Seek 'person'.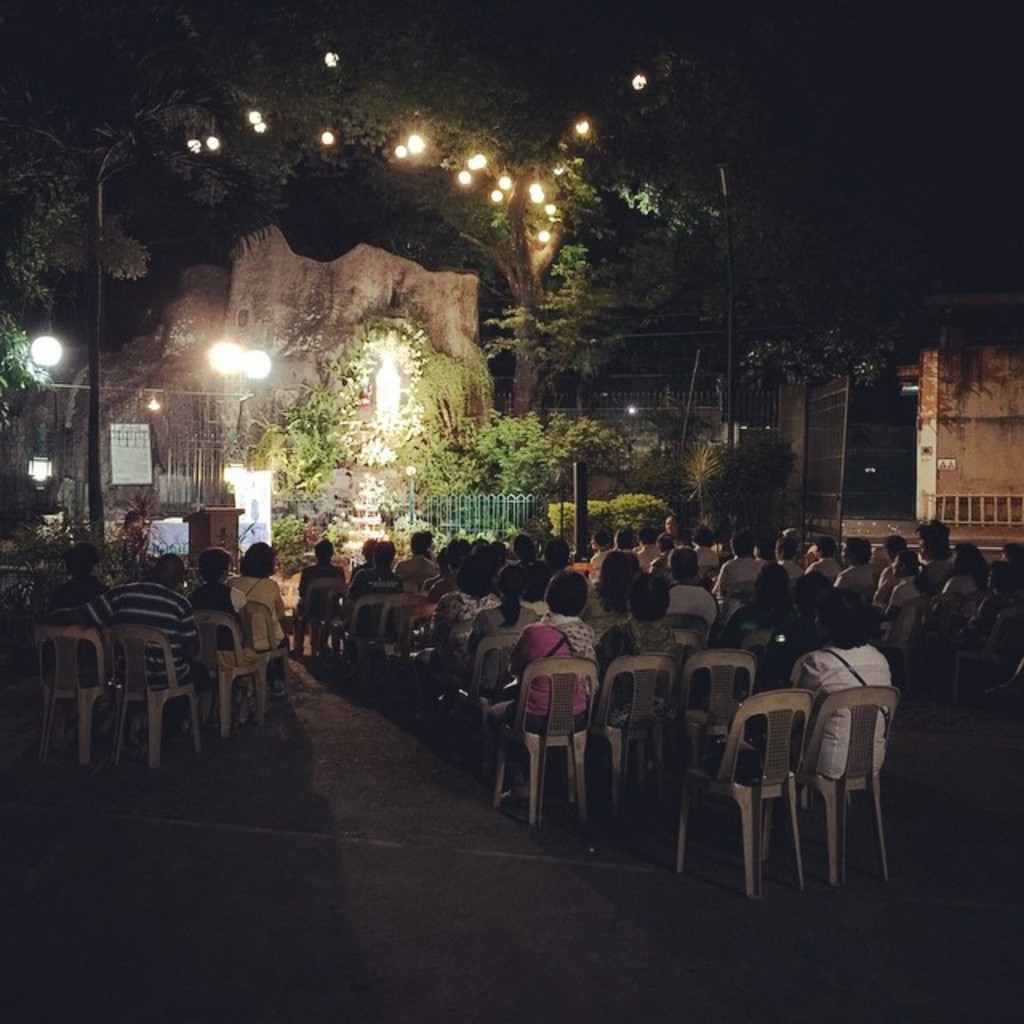
488:570:586:810.
